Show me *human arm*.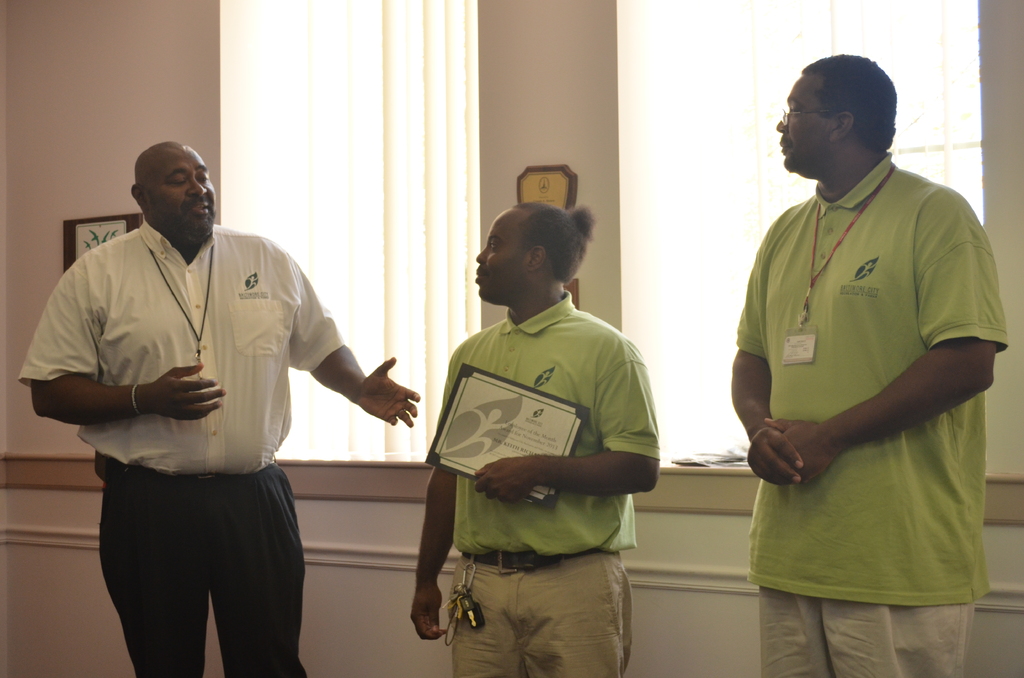
*human arm* is here: bbox=(730, 201, 806, 487).
